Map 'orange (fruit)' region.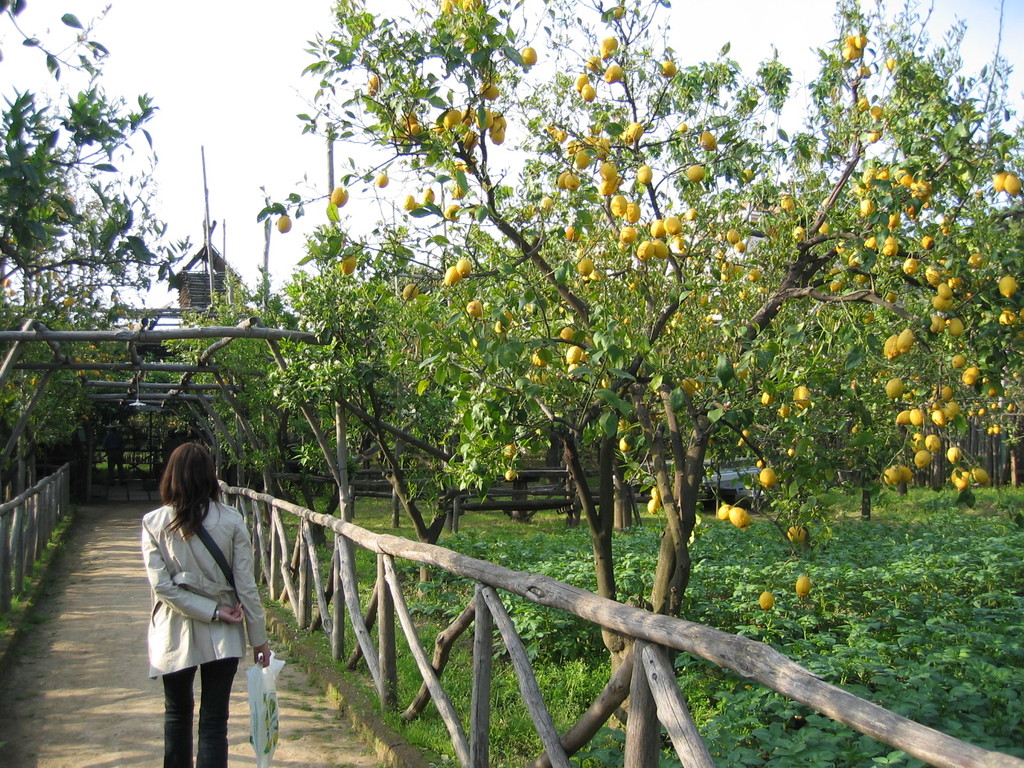
Mapped to {"x1": 907, "y1": 179, "x2": 927, "y2": 203}.
